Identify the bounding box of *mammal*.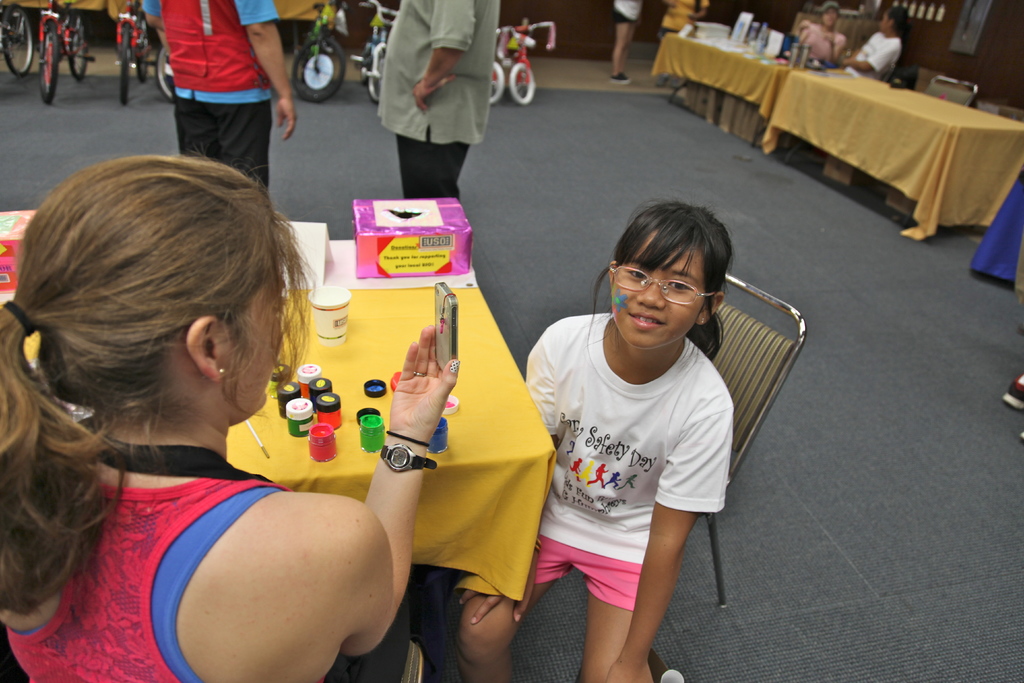
794 0 848 71.
